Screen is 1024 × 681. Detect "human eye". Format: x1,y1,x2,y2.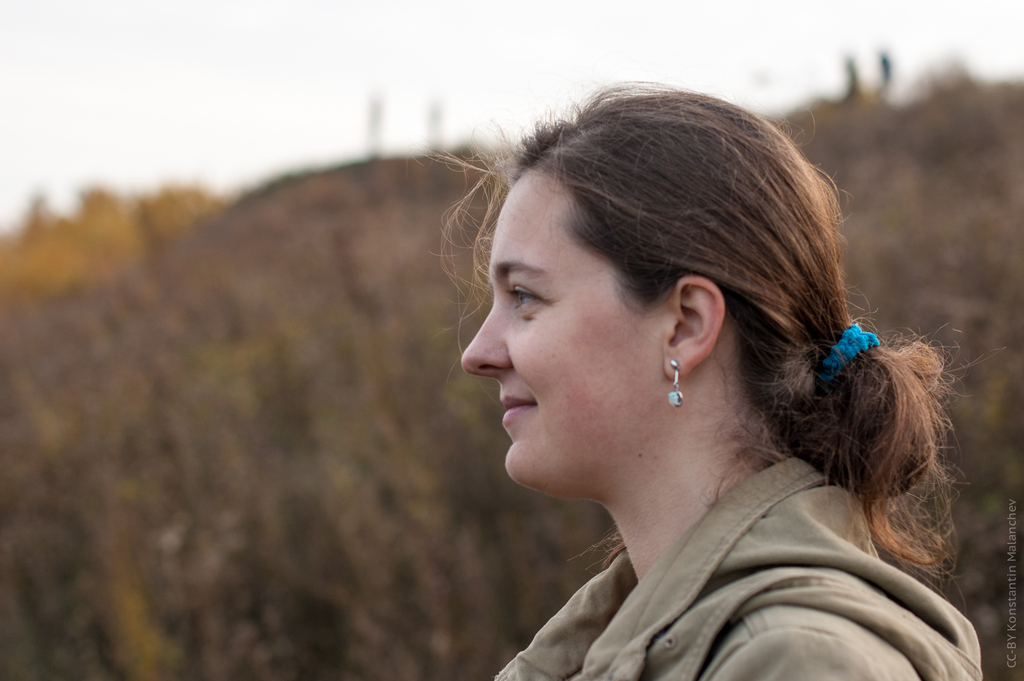
502,281,552,321.
